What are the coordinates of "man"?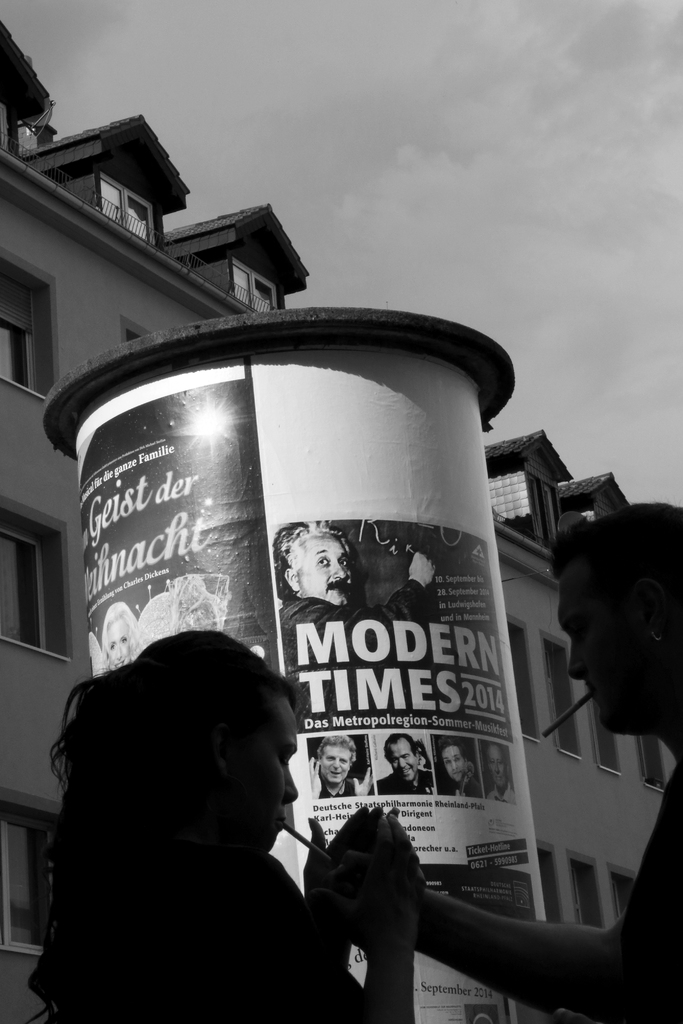
box=[441, 740, 482, 798].
